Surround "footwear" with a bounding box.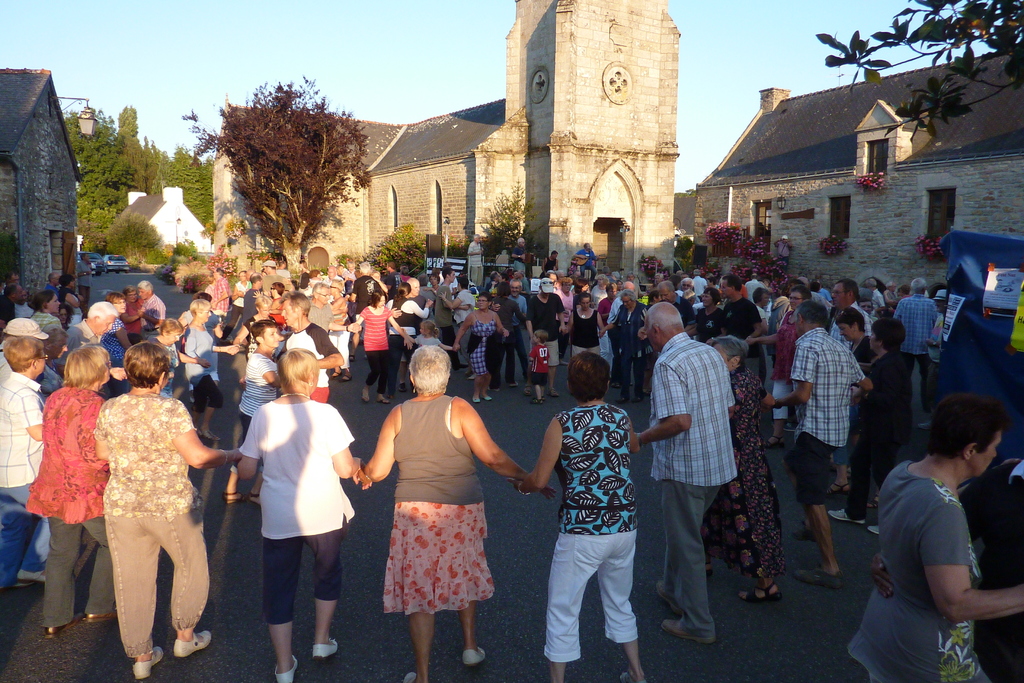
bbox=(15, 572, 45, 587).
